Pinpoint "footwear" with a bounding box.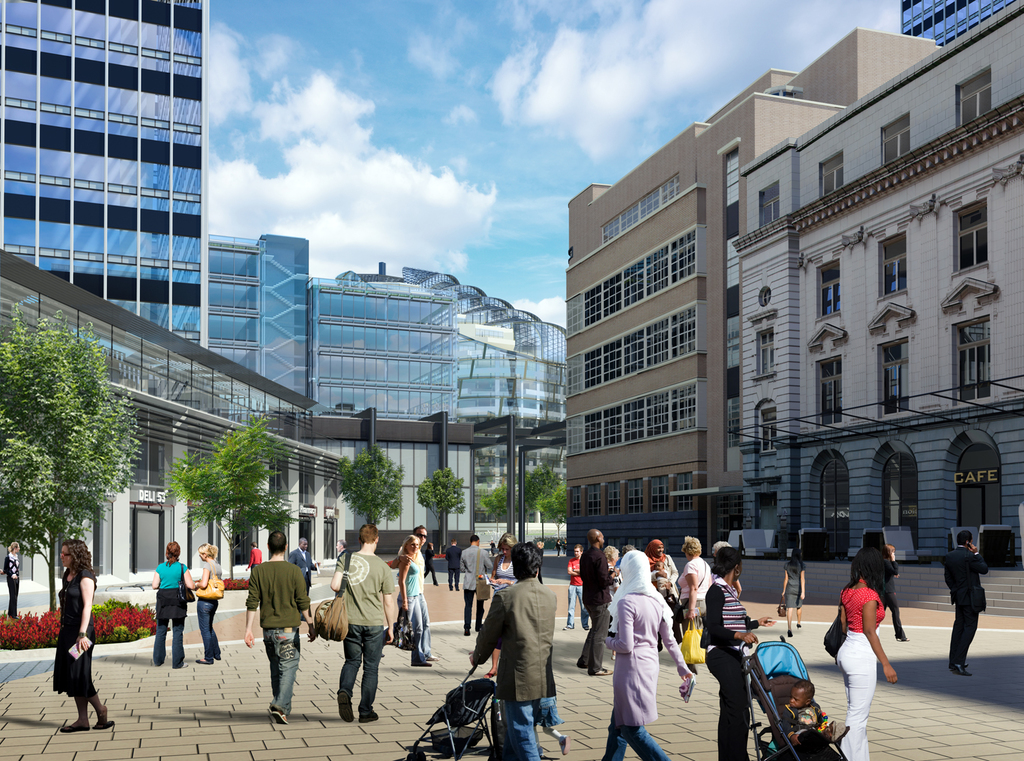
x1=950, y1=664, x2=972, y2=676.
